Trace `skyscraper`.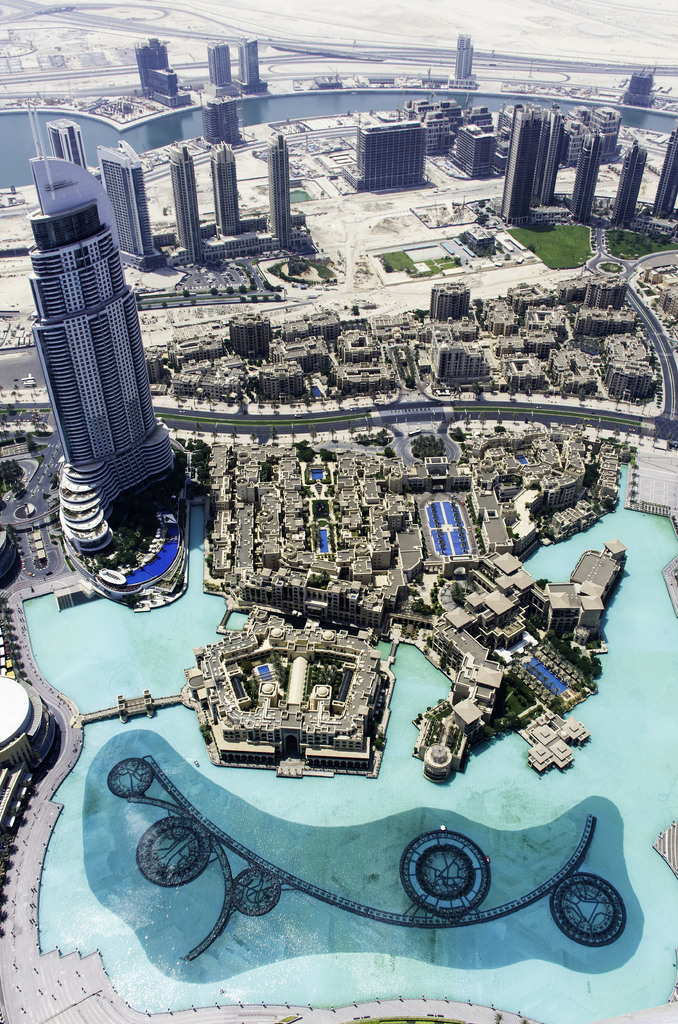
Traced to [134,38,174,106].
